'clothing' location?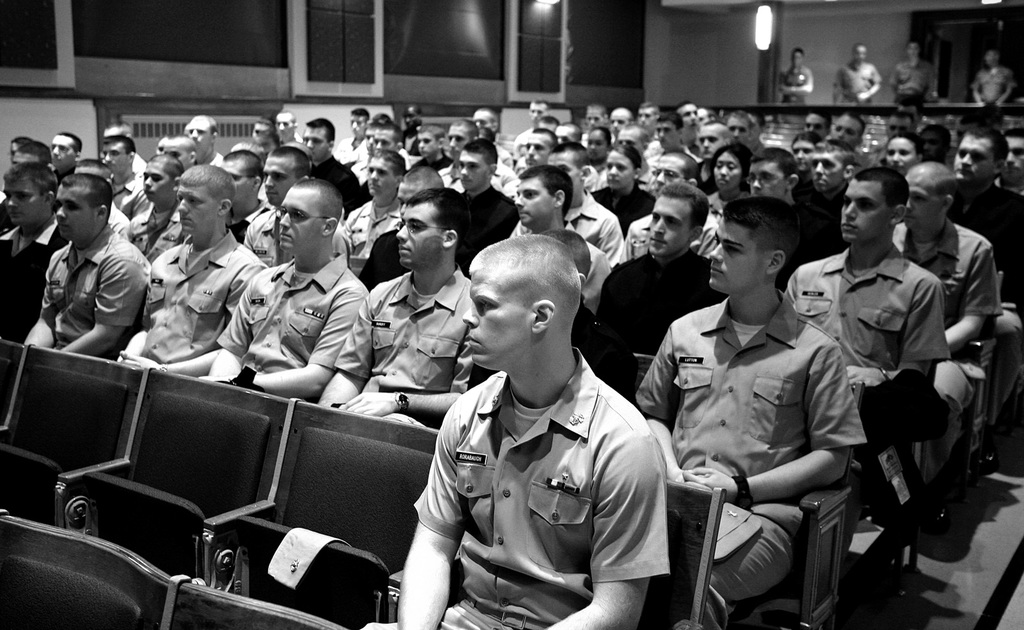
x1=593 y1=245 x2=722 y2=344
